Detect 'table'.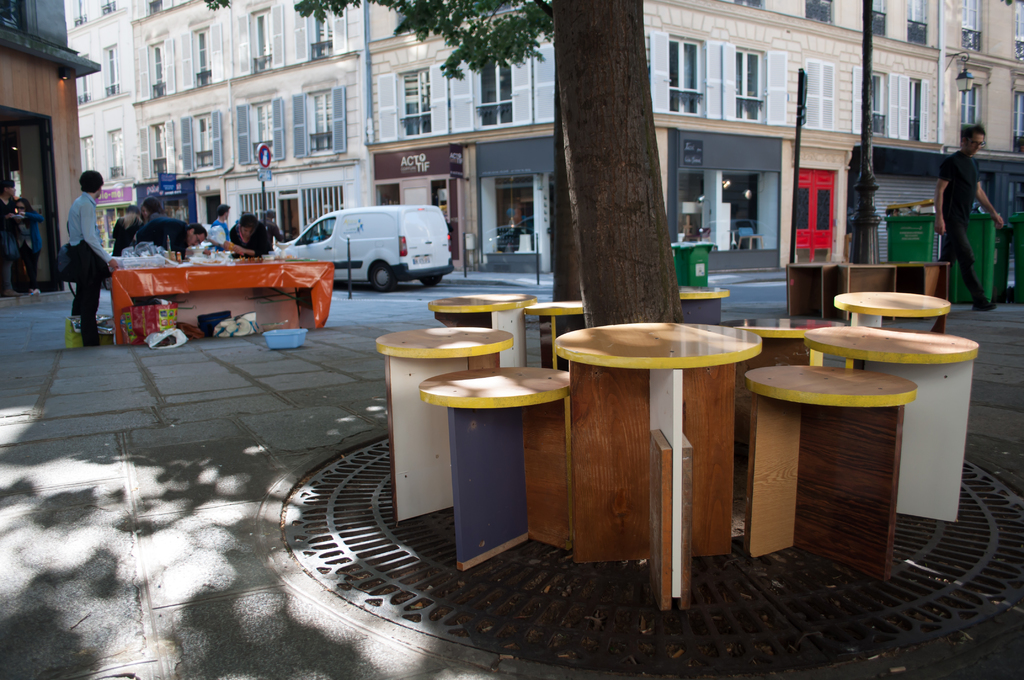
Detected at crop(742, 365, 918, 583).
